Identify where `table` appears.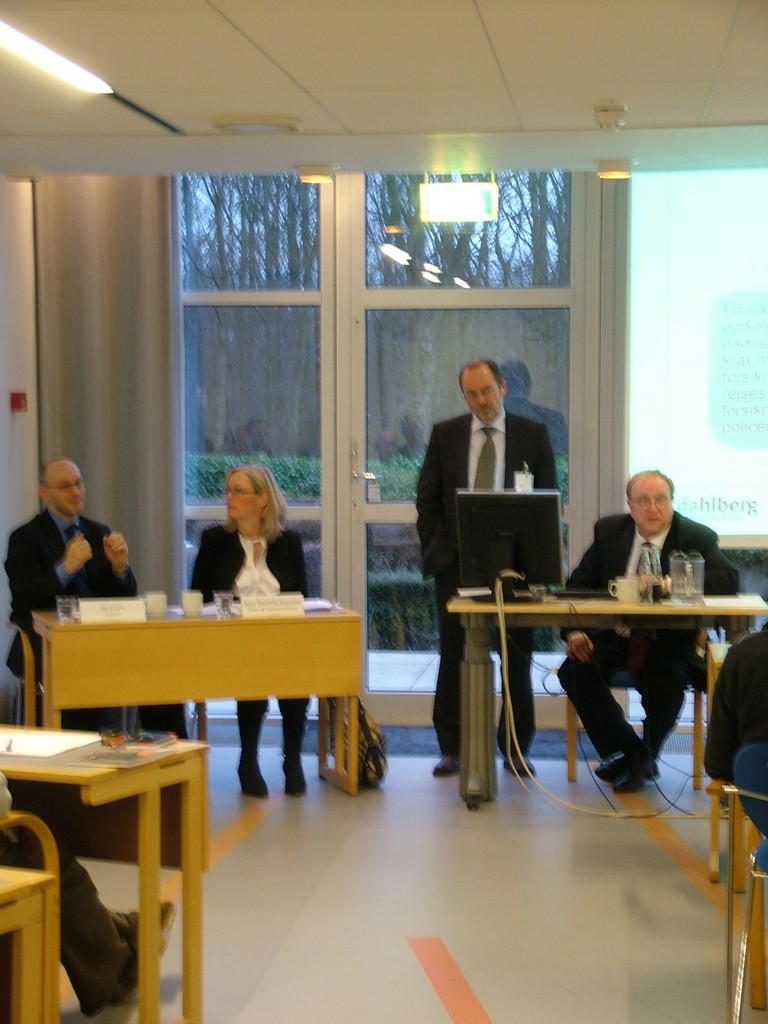
Appears at (26, 598, 362, 802).
